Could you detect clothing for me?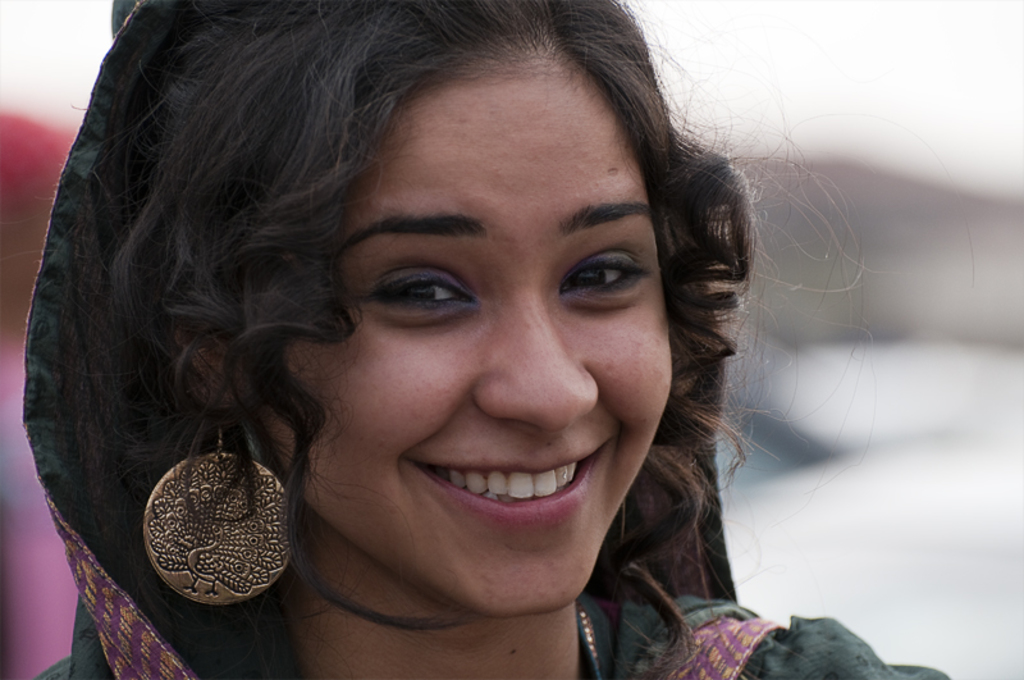
Detection result: <region>0, 0, 945, 679</region>.
